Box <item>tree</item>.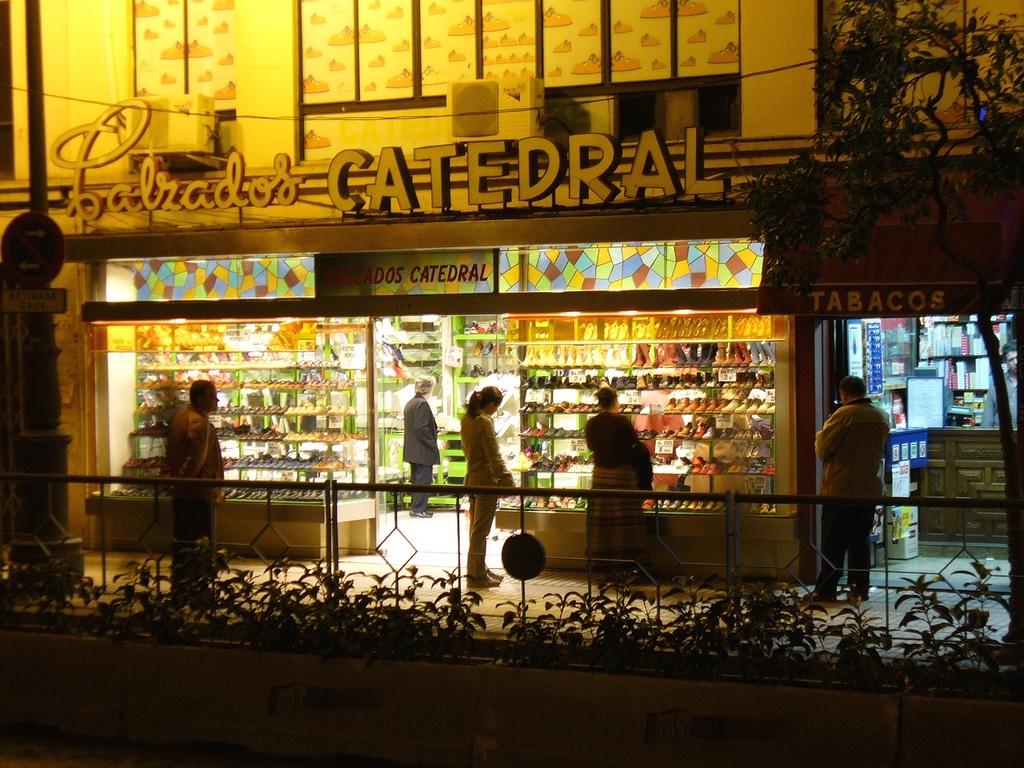
{"x1": 779, "y1": 27, "x2": 985, "y2": 226}.
